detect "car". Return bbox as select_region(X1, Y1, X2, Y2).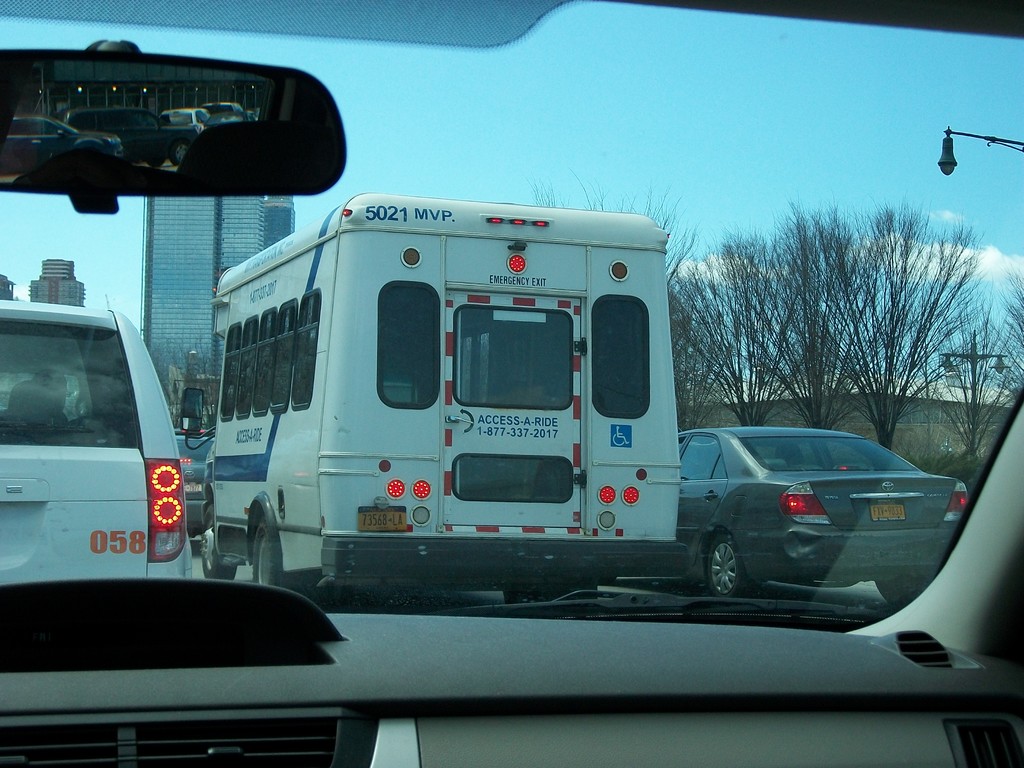
select_region(170, 435, 212, 529).
